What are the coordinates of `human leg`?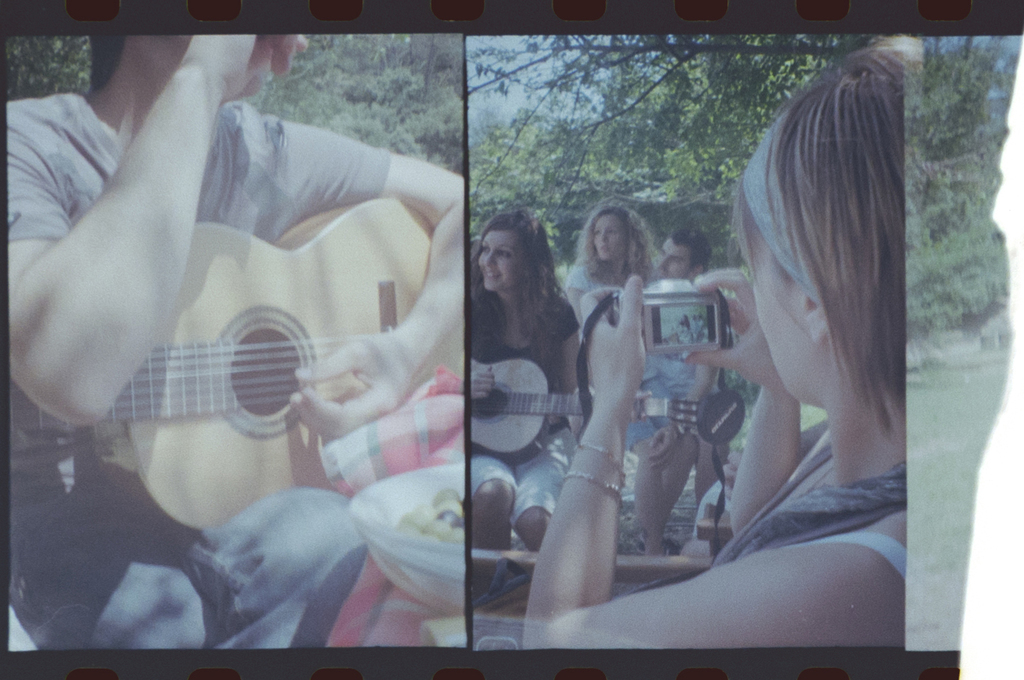
x1=470, y1=426, x2=566, y2=554.
